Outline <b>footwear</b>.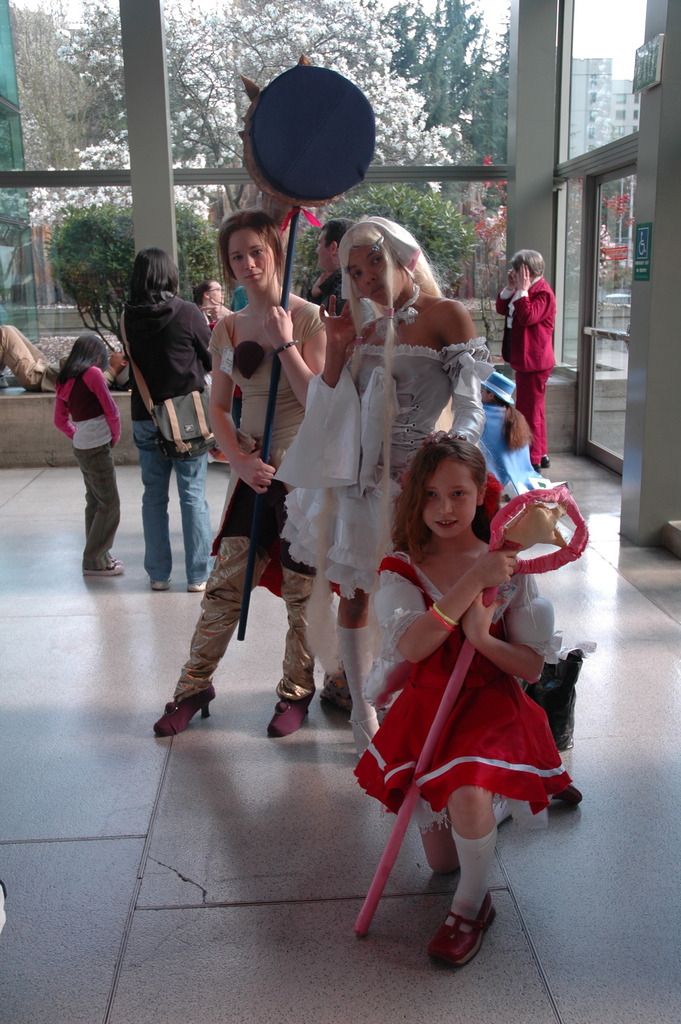
Outline: [539, 452, 550, 467].
